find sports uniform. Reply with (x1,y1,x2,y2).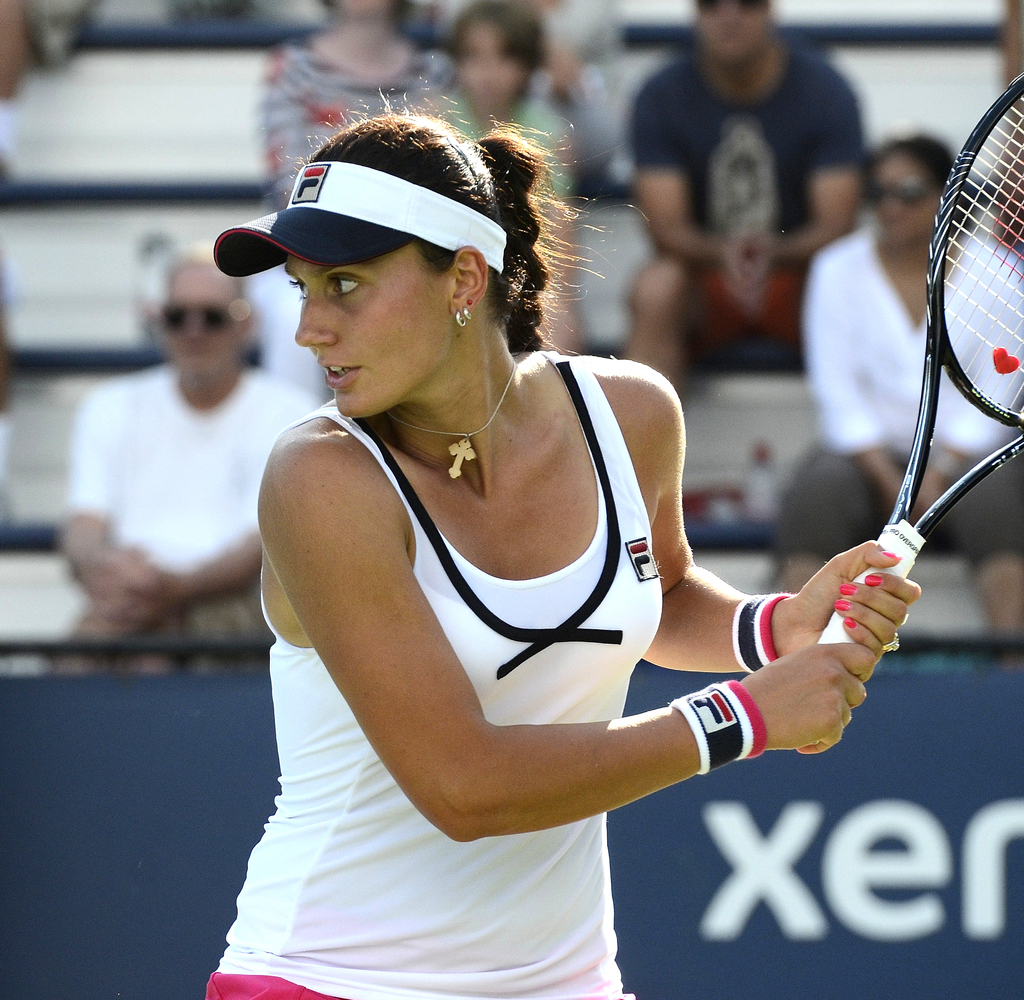
(204,353,664,999).
